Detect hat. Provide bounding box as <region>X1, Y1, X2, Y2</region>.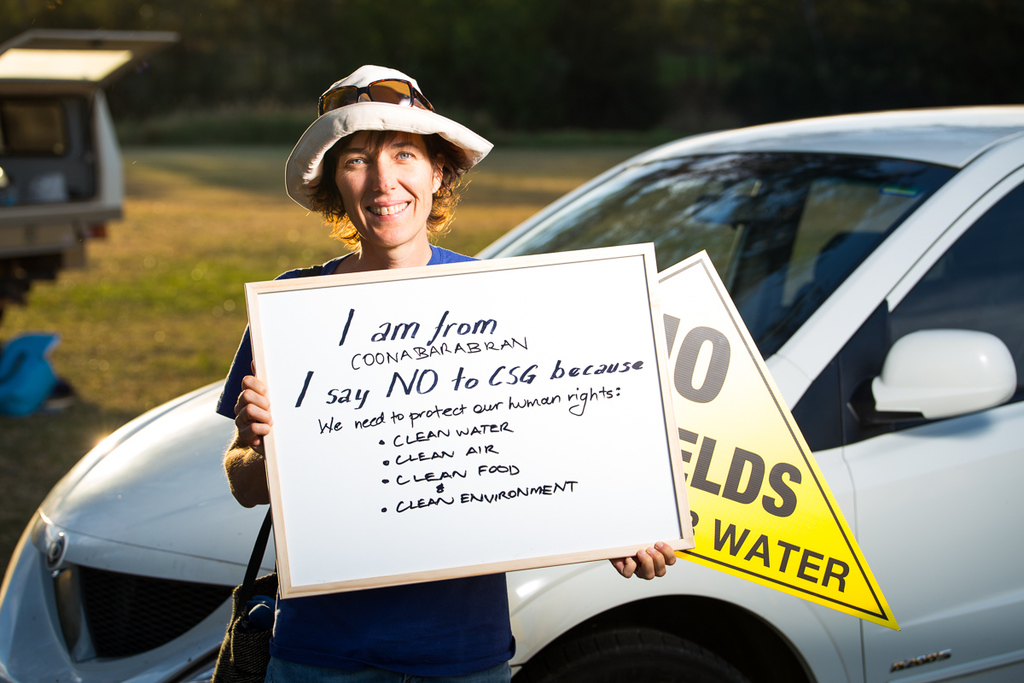
<region>265, 56, 507, 213</region>.
